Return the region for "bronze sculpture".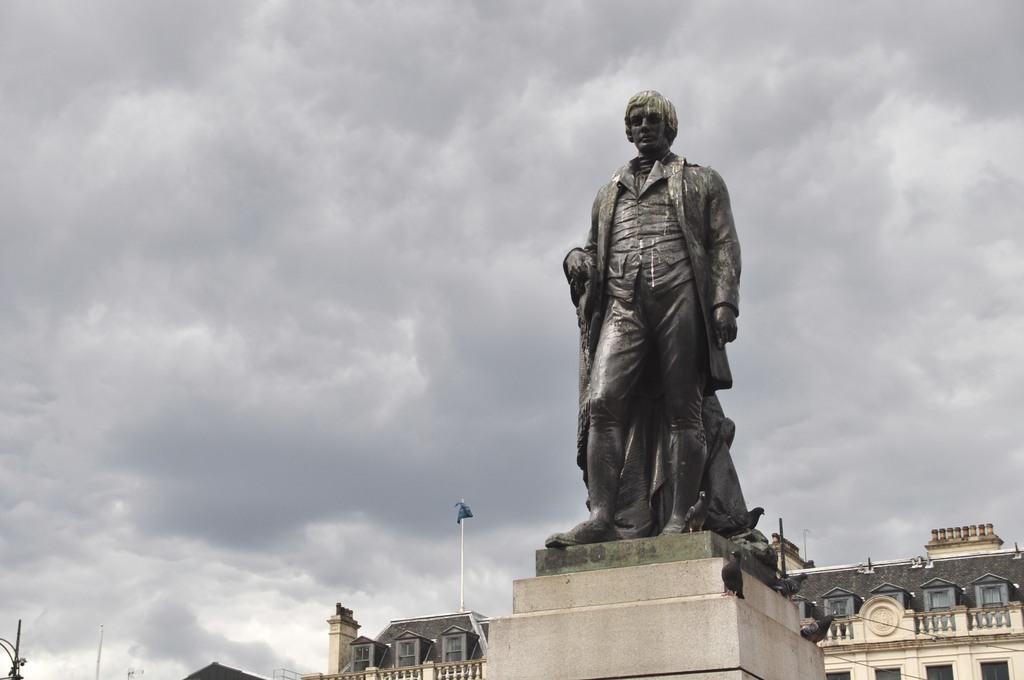
crop(572, 83, 780, 558).
